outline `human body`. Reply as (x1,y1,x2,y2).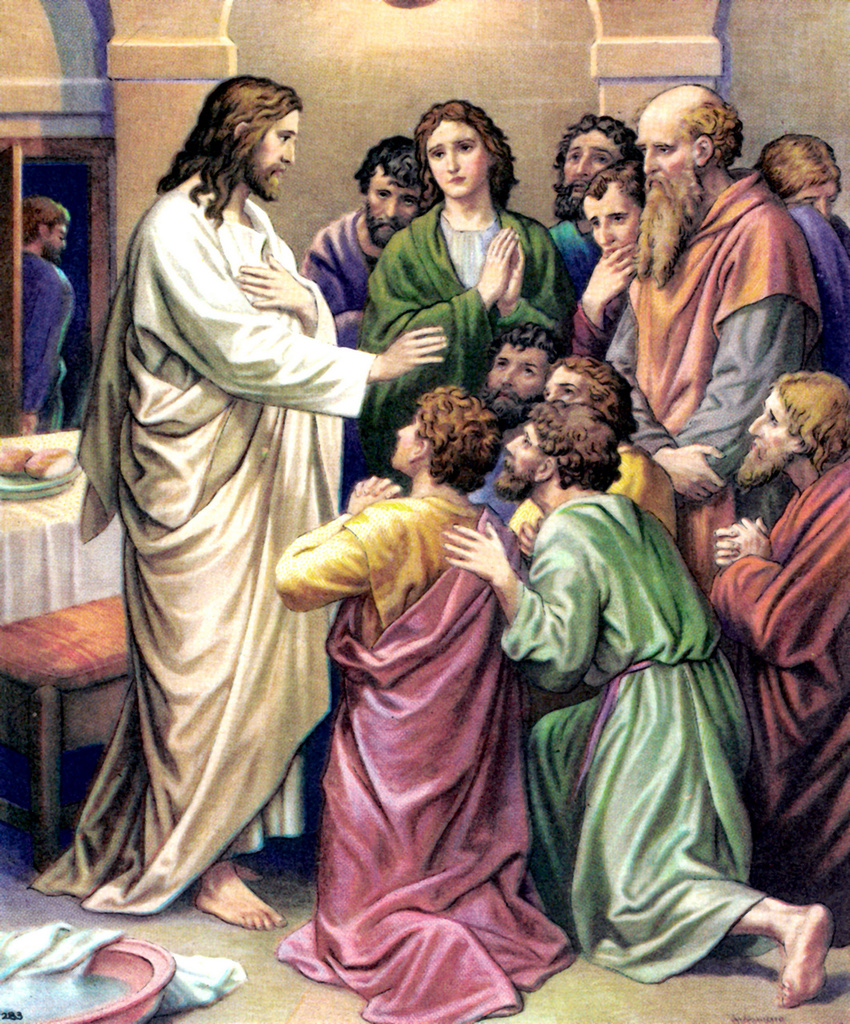
(700,434,849,955).
